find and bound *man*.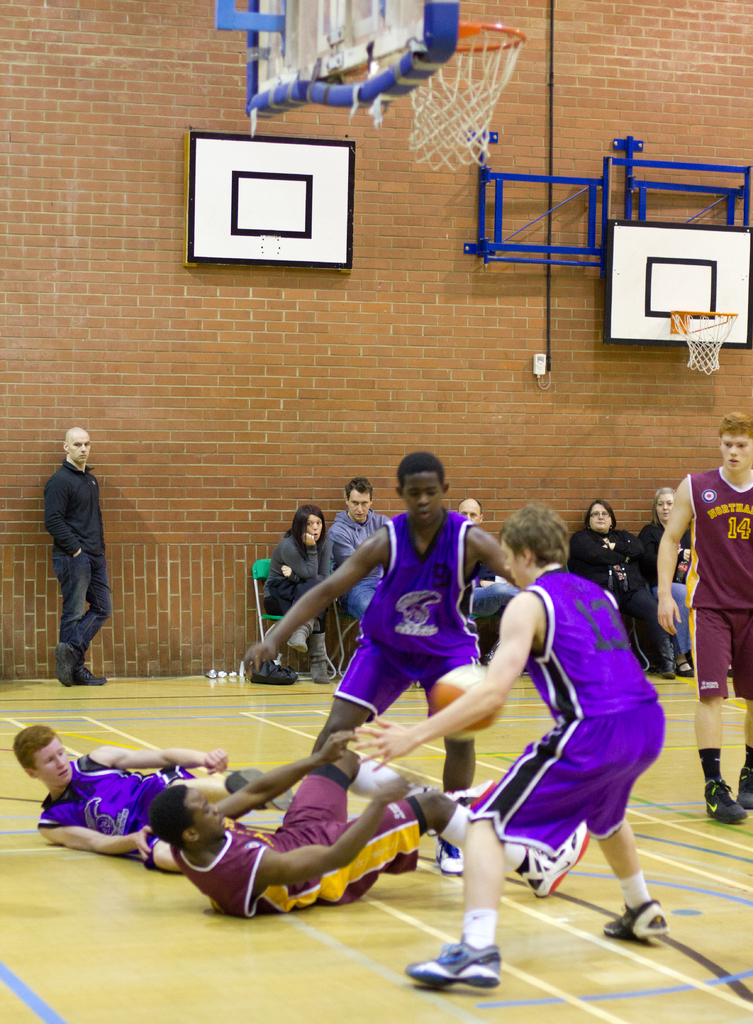
Bound: pyautogui.locateOnScreen(243, 447, 519, 876).
